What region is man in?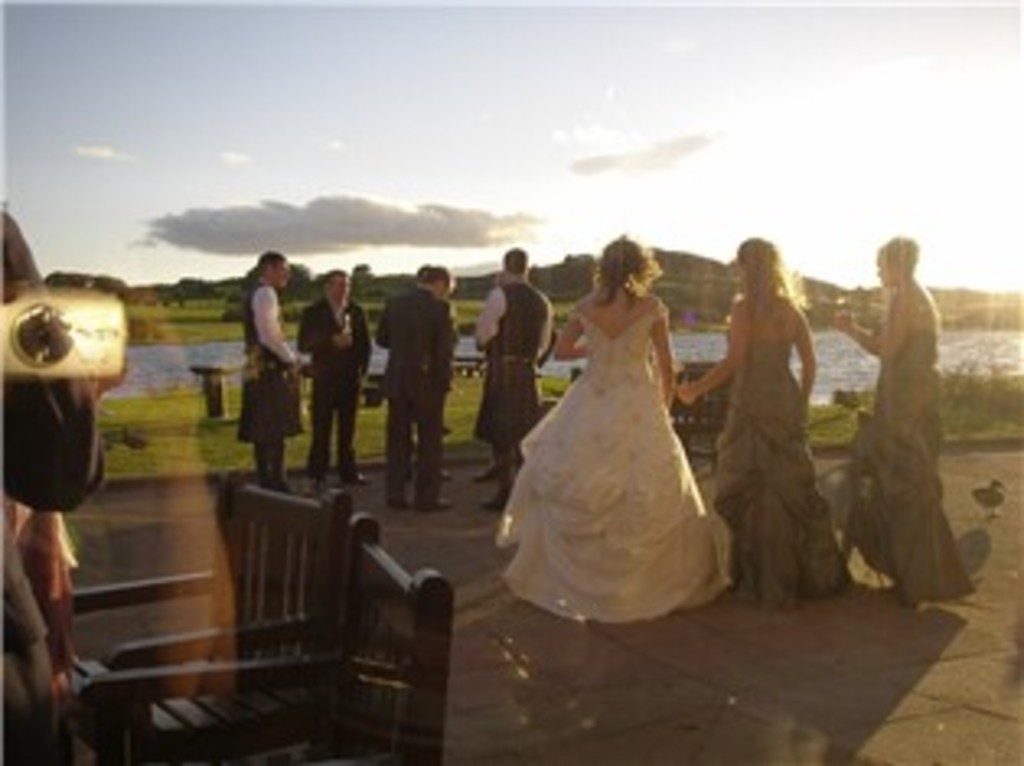
crop(470, 238, 558, 515).
